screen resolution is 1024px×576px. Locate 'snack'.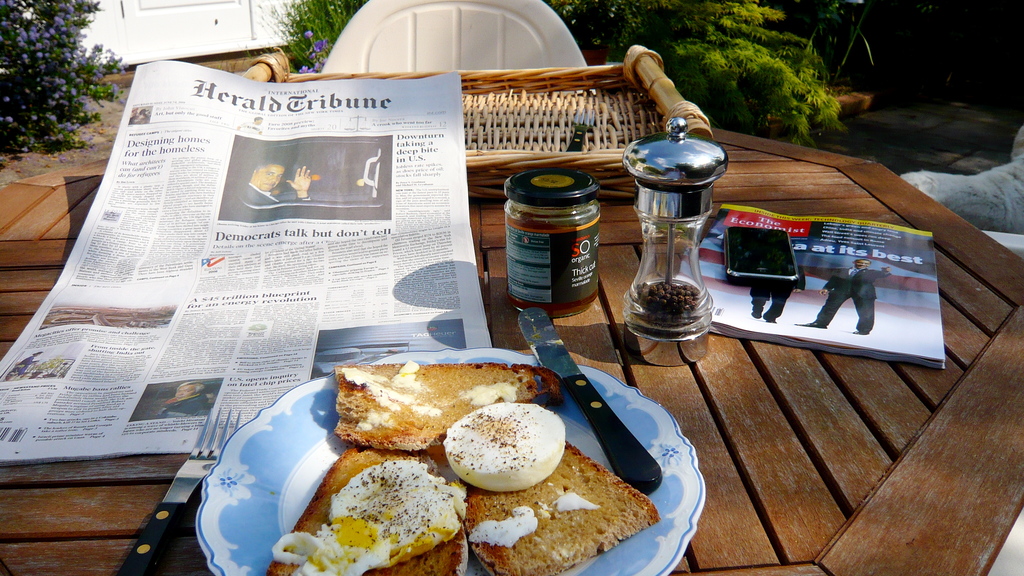
{"left": 332, "top": 362, "right": 564, "bottom": 454}.
